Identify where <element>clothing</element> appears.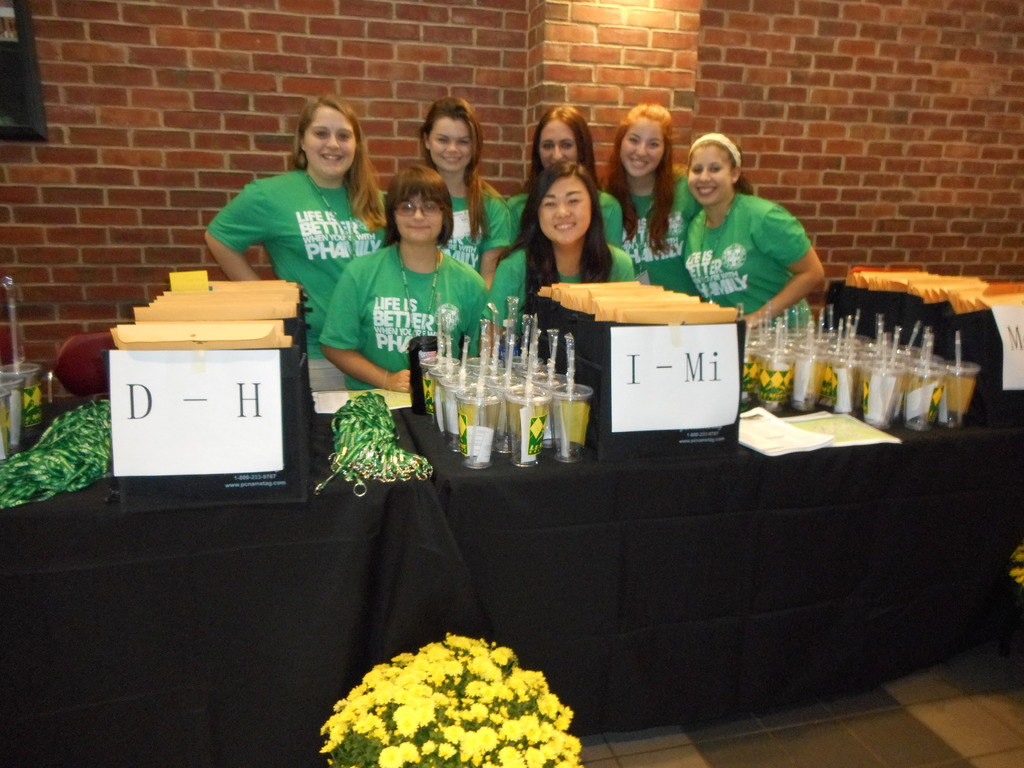
Appears at 628,178,706,297.
